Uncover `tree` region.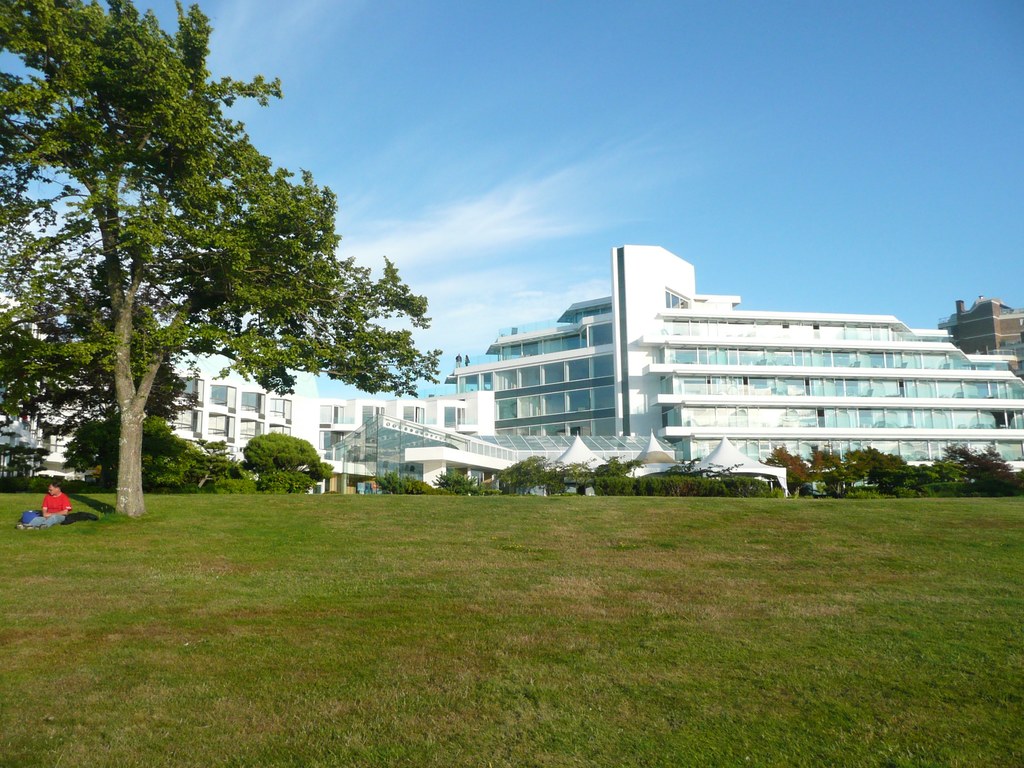
Uncovered: <bbox>0, 0, 445, 519</bbox>.
